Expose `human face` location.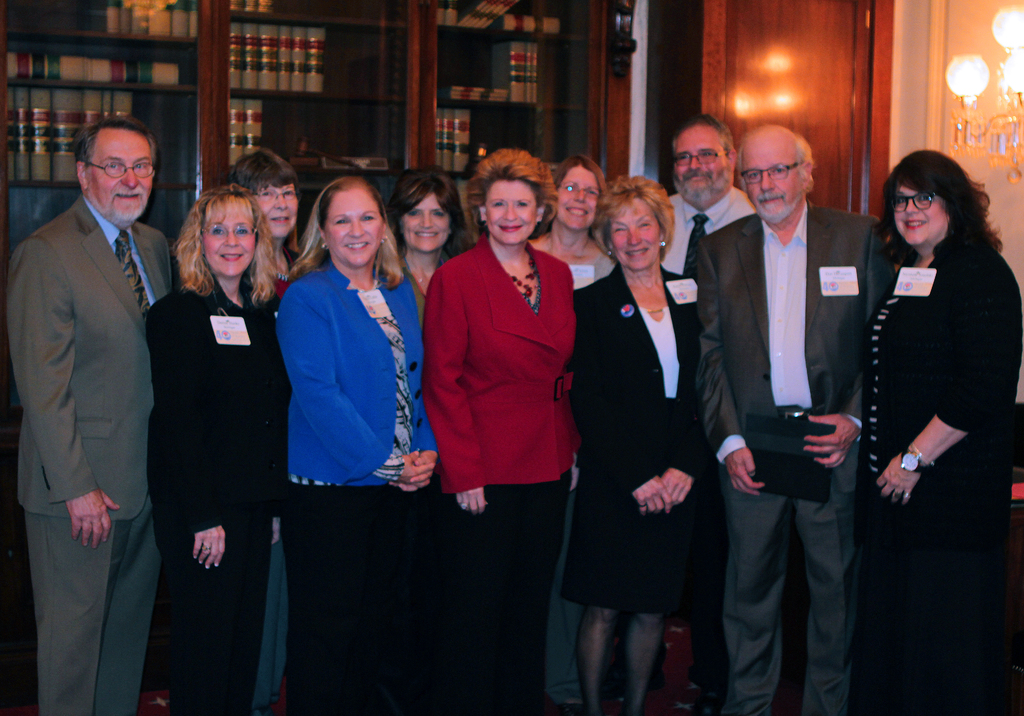
Exposed at 670, 125, 729, 202.
